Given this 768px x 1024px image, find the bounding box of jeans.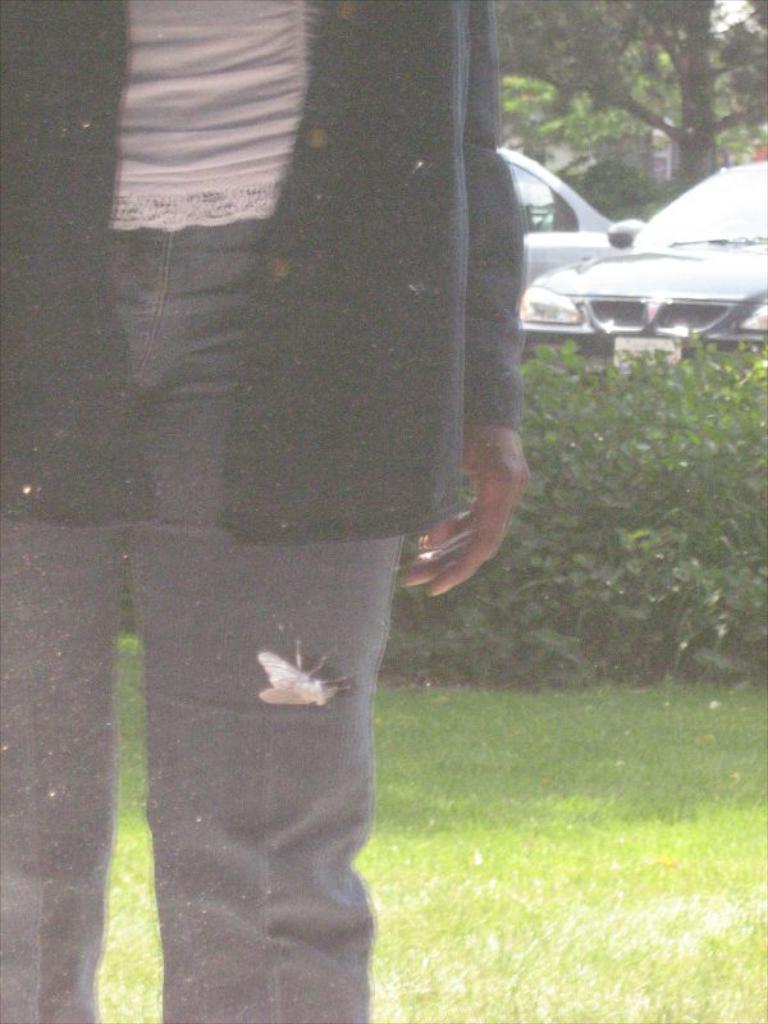
bbox=[0, 221, 402, 1023].
